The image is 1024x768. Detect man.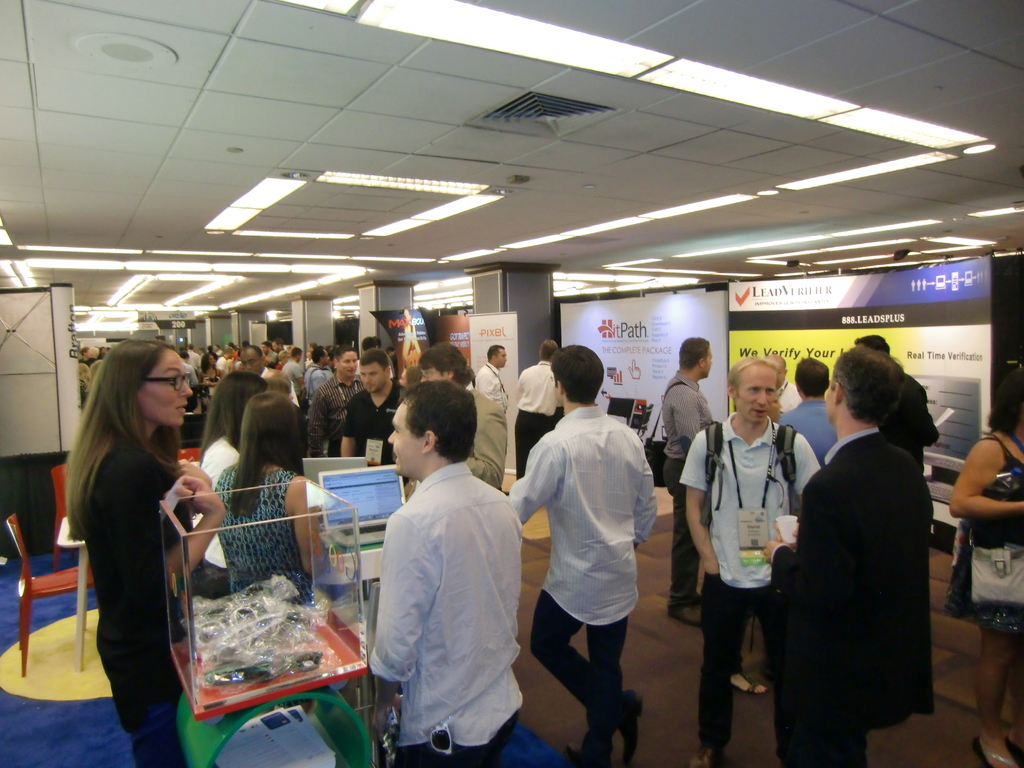
Detection: crop(257, 340, 276, 366).
